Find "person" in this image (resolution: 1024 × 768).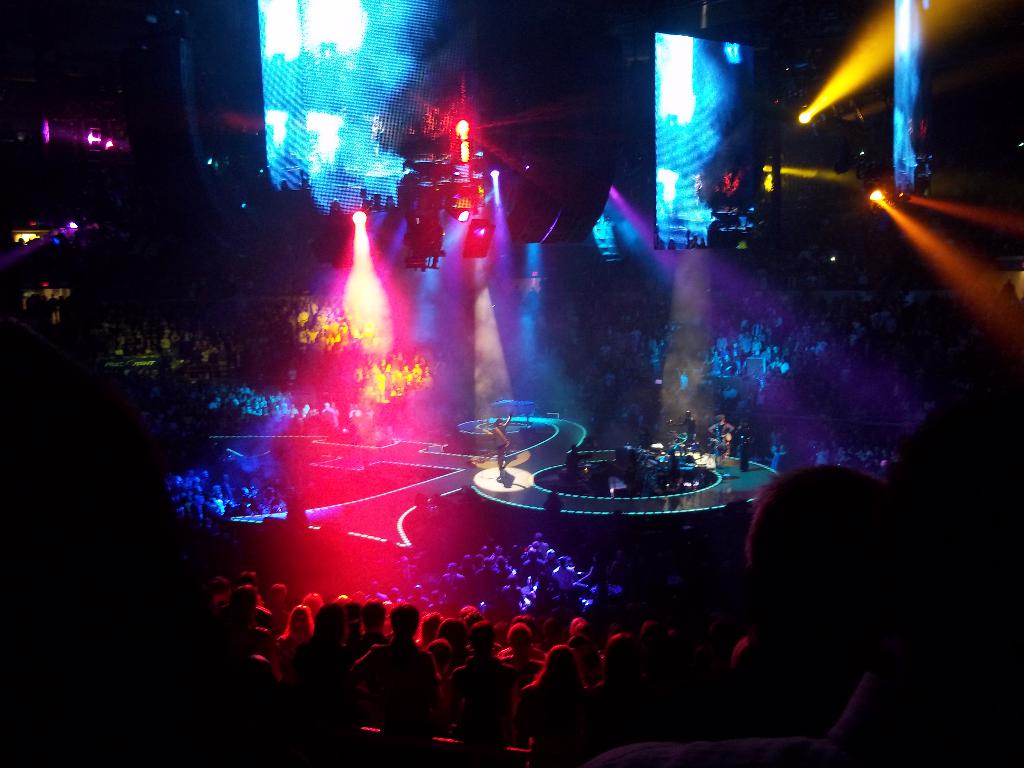
select_region(515, 645, 597, 767).
